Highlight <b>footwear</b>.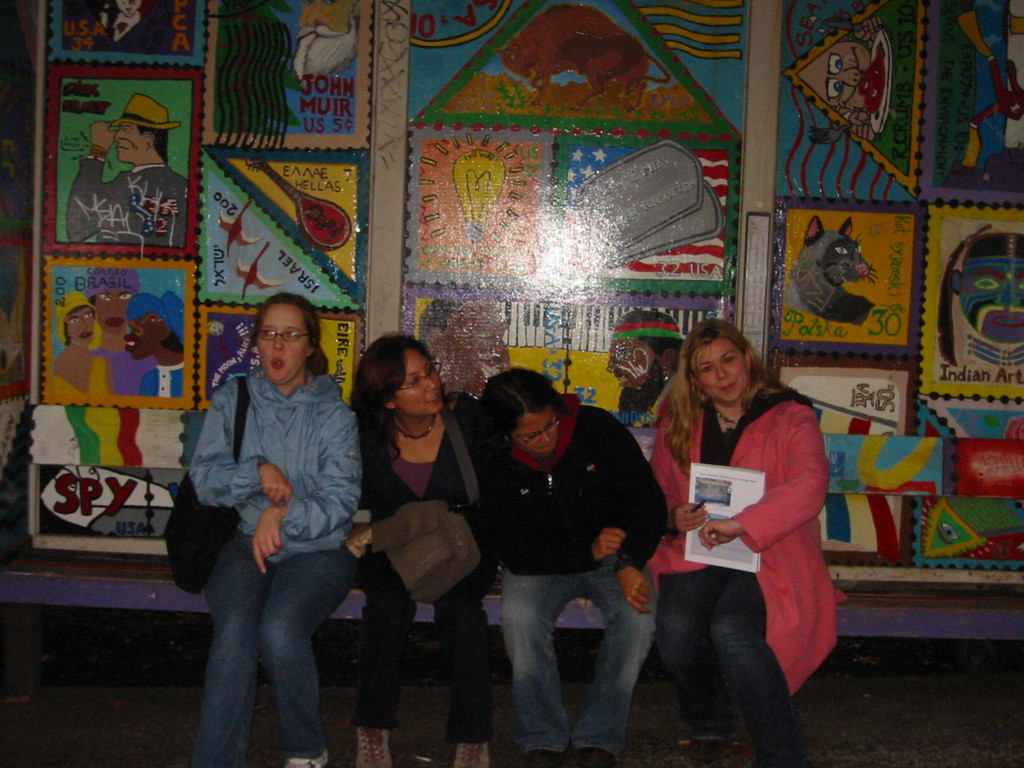
Highlighted region: box(689, 740, 726, 762).
